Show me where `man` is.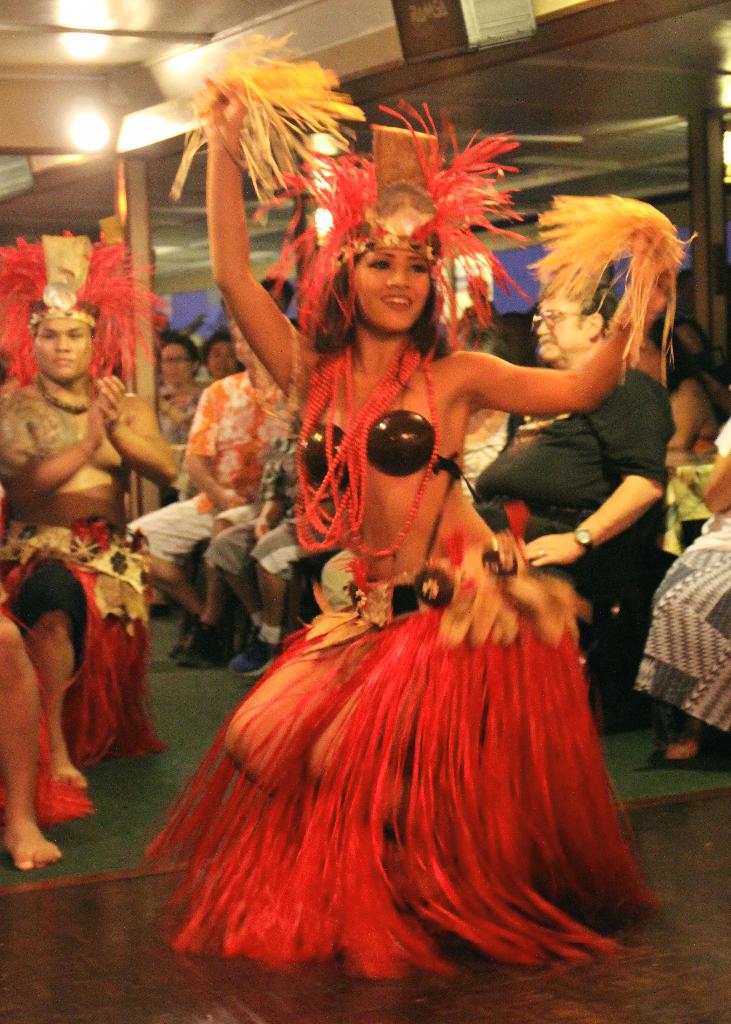
`man` is at pyautogui.locateOnScreen(127, 323, 296, 669).
